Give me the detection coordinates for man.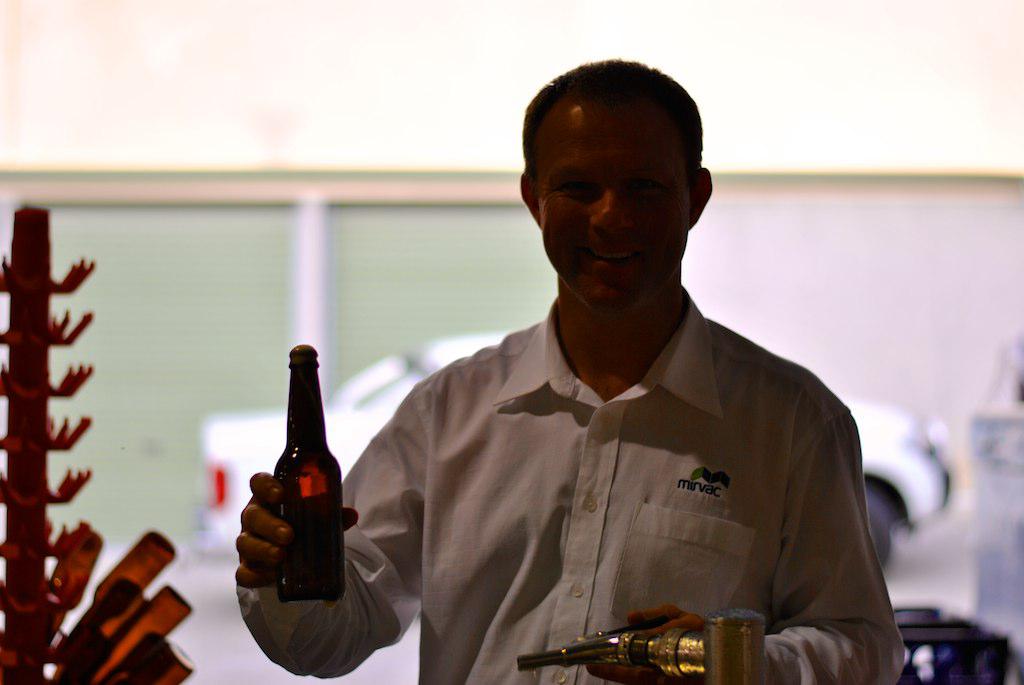
x1=240, y1=55, x2=907, y2=684.
